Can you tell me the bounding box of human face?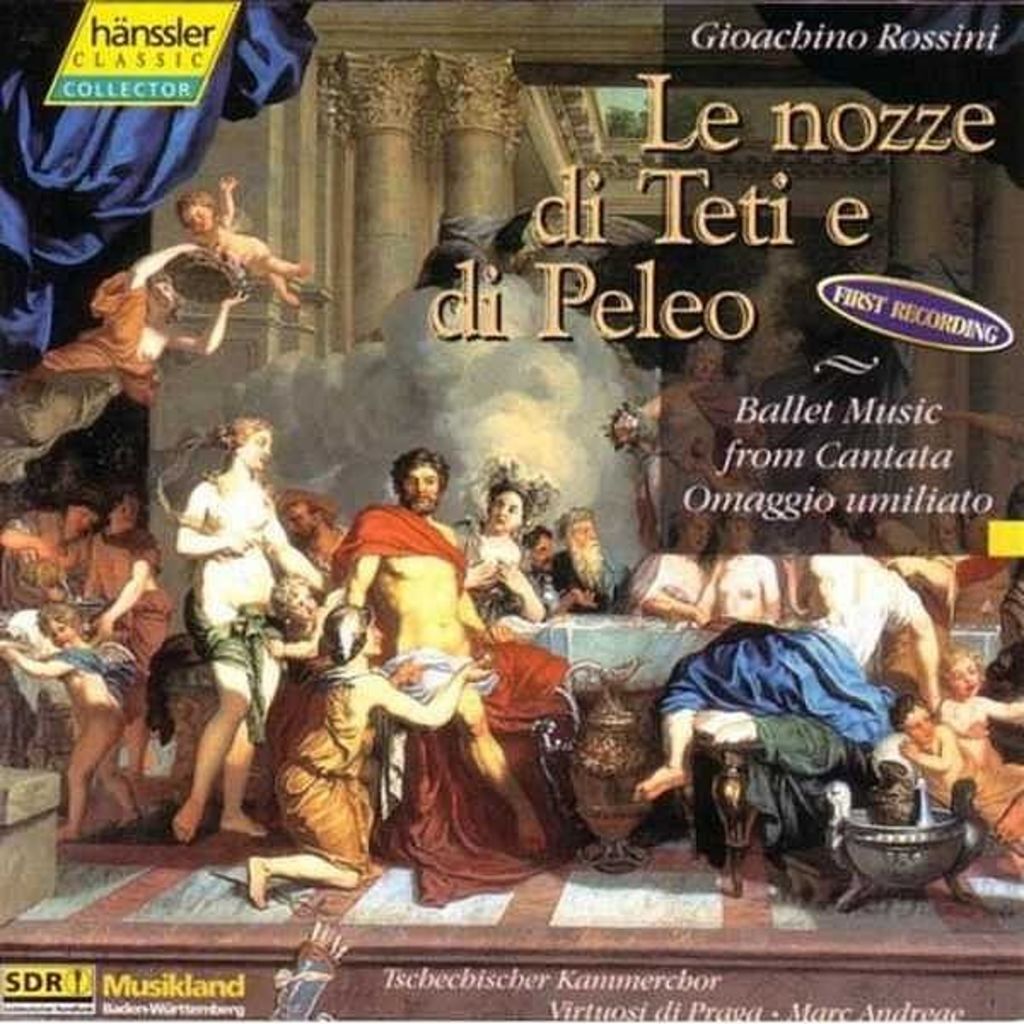
(left=693, top=362, right=713, bottom=384).
